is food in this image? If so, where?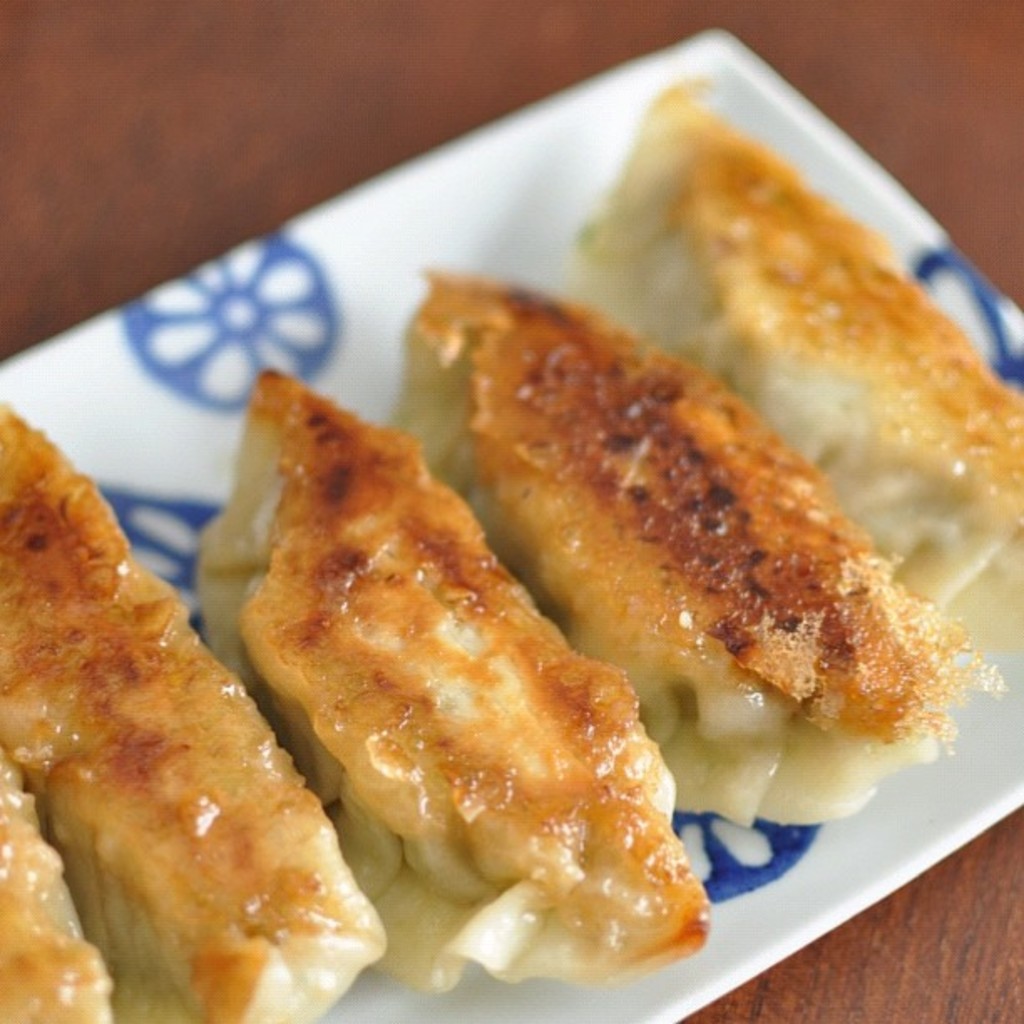
Yes, at [x1=2, y1=241, x2=1016, y2=1019].
